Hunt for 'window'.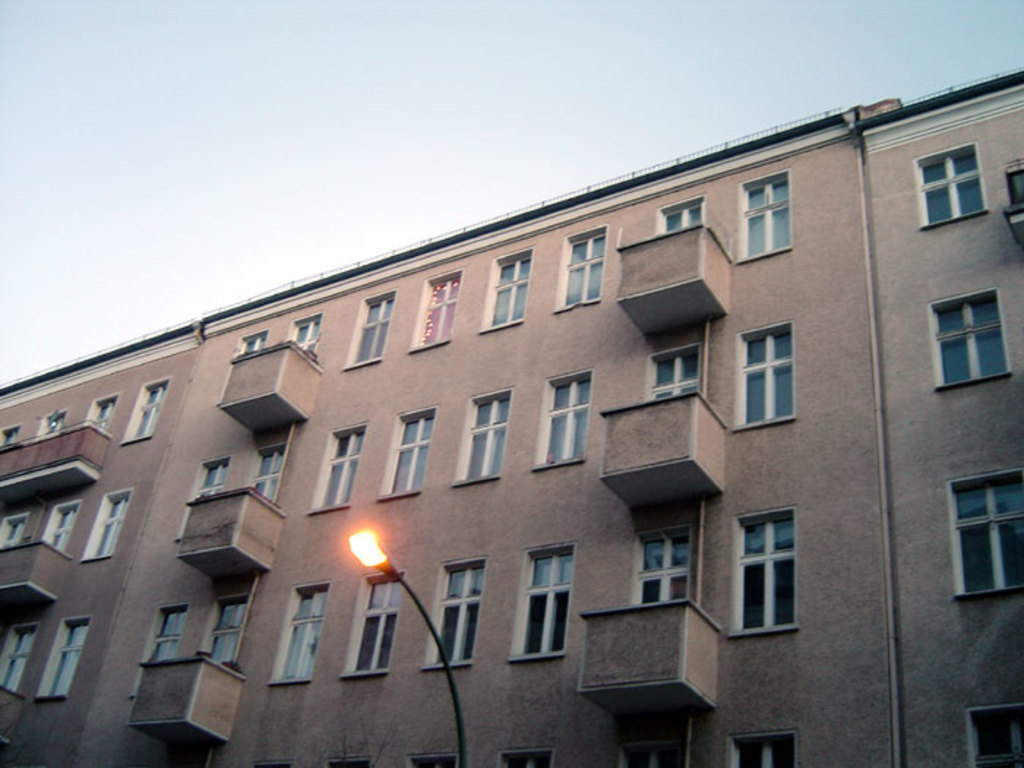
Hunted down at <region>727, 731, 799, 767</region>.
